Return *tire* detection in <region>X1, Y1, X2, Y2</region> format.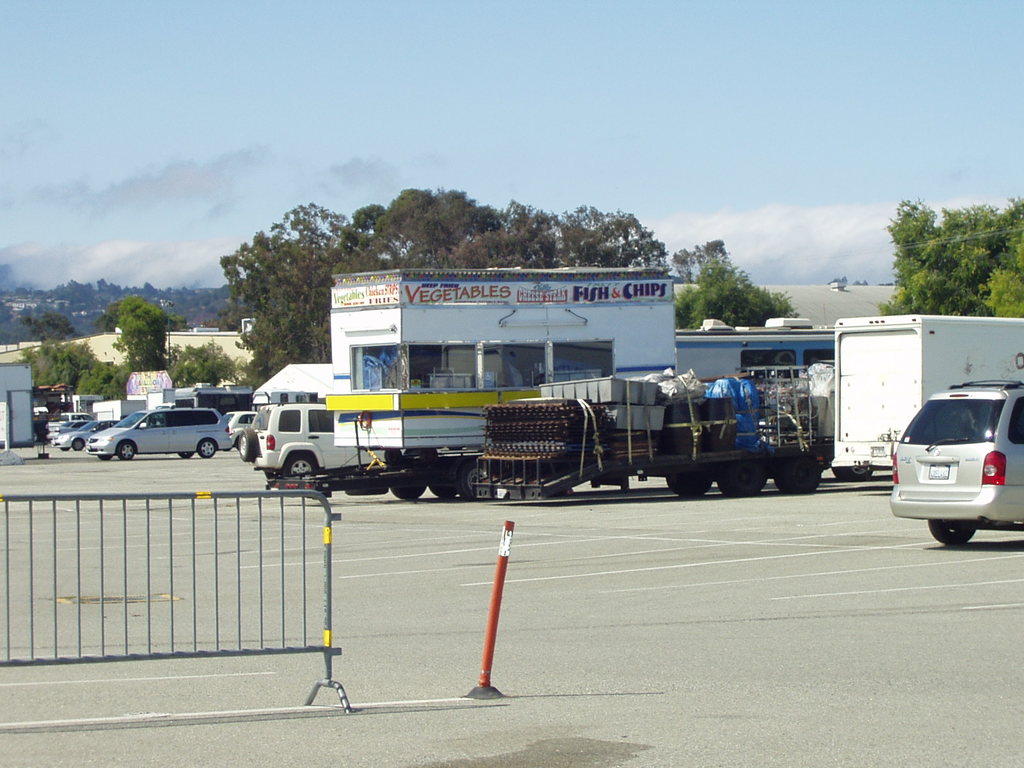
<region>118, 440, 132, 460</region>.
